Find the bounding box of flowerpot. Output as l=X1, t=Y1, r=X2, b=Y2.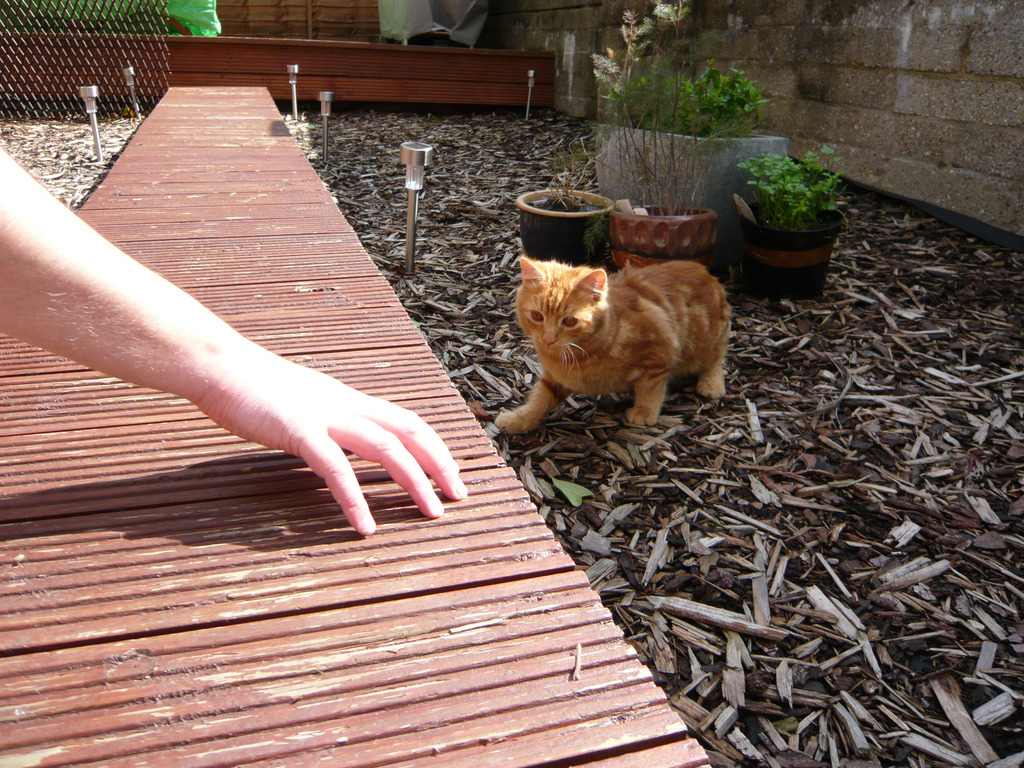
l=607, t=200, r=710, b=271.
